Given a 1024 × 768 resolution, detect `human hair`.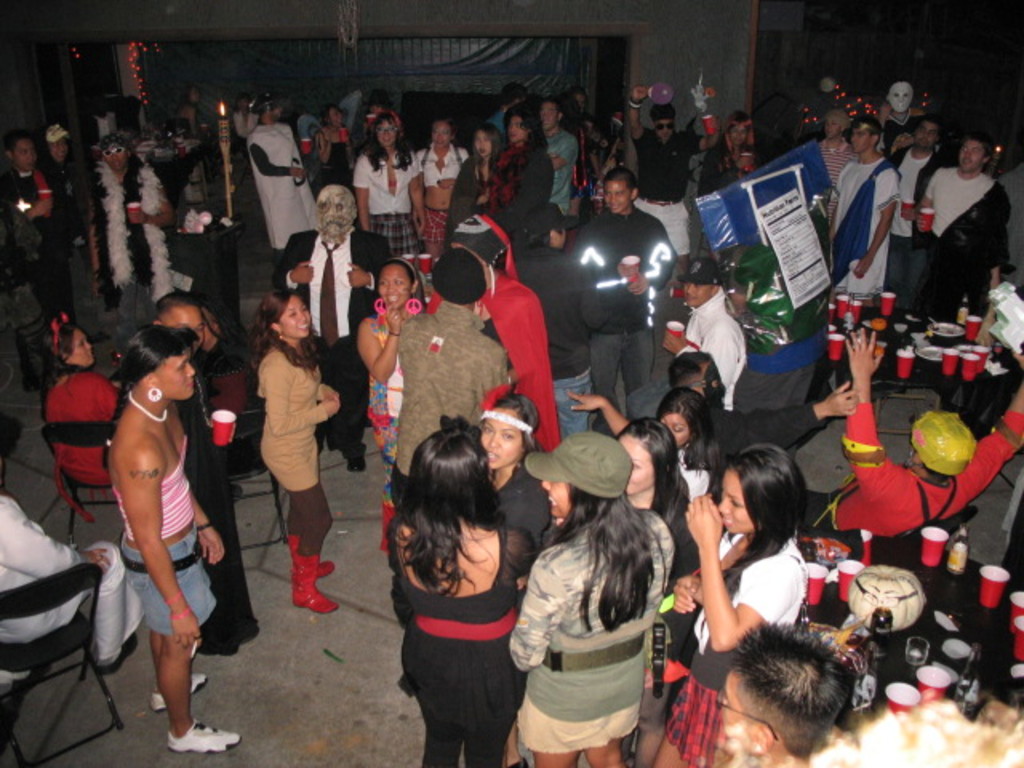
bbox=(0, 130, 34, 157).
